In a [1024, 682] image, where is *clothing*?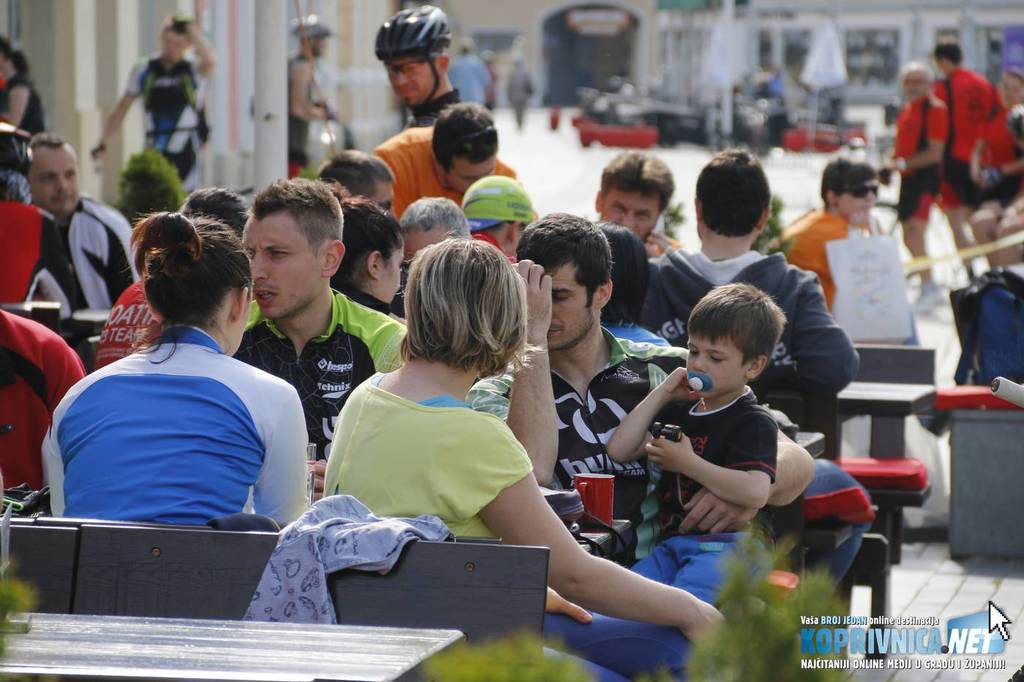
region(627, 386, 779, 610).
